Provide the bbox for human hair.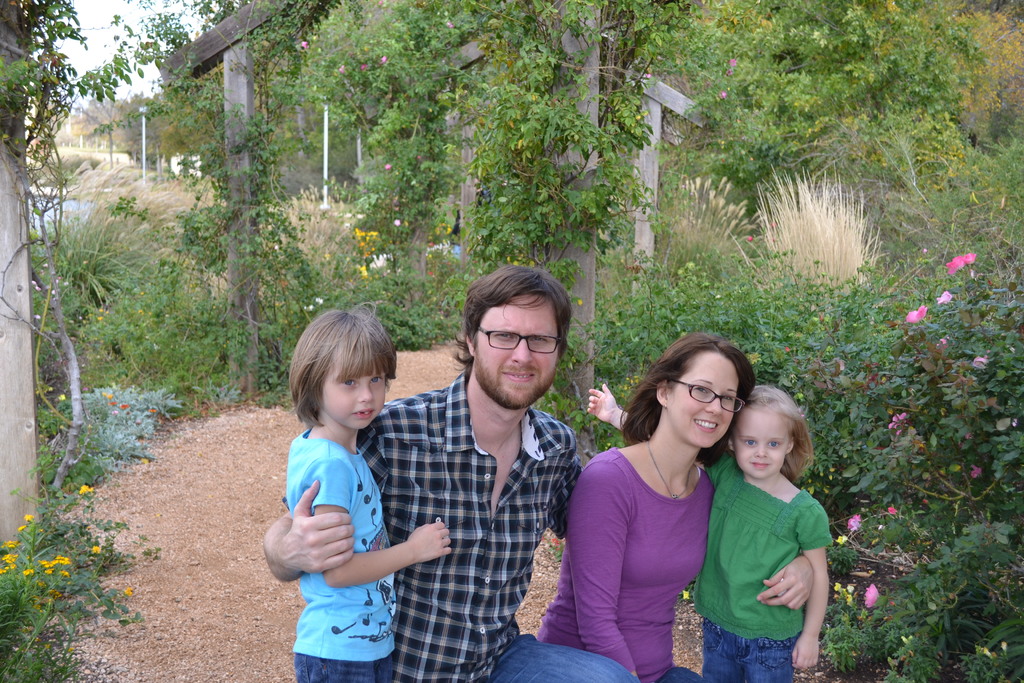
<bbox>448, 255, 562, 368</bbox>.
